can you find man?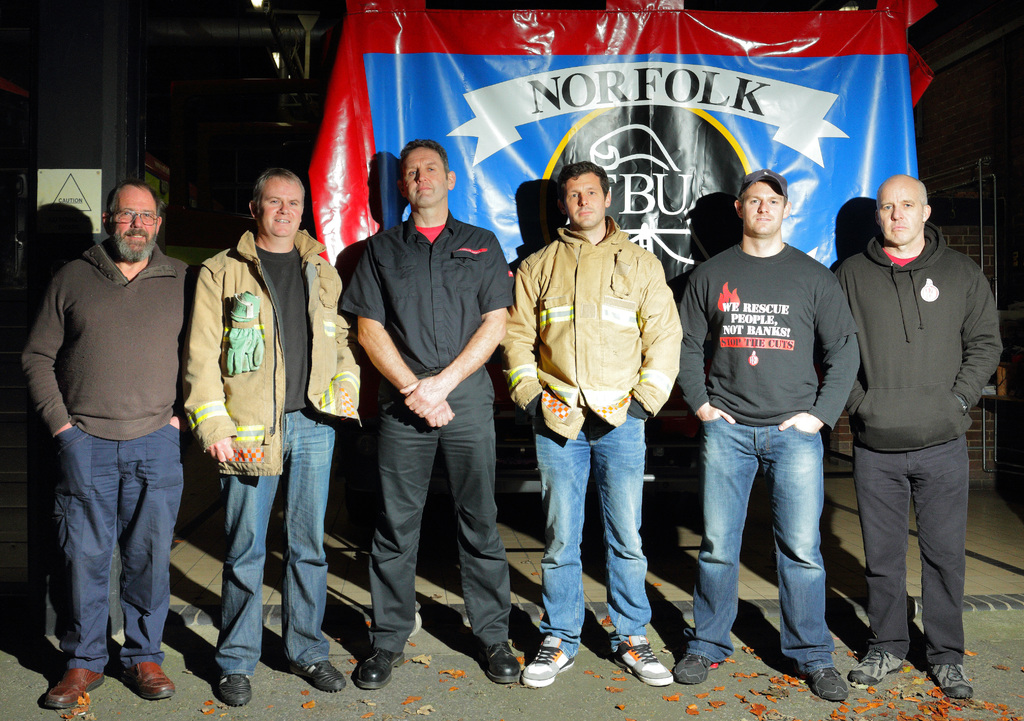
Yes, bounding box: region(177, 163, 362, 709).
